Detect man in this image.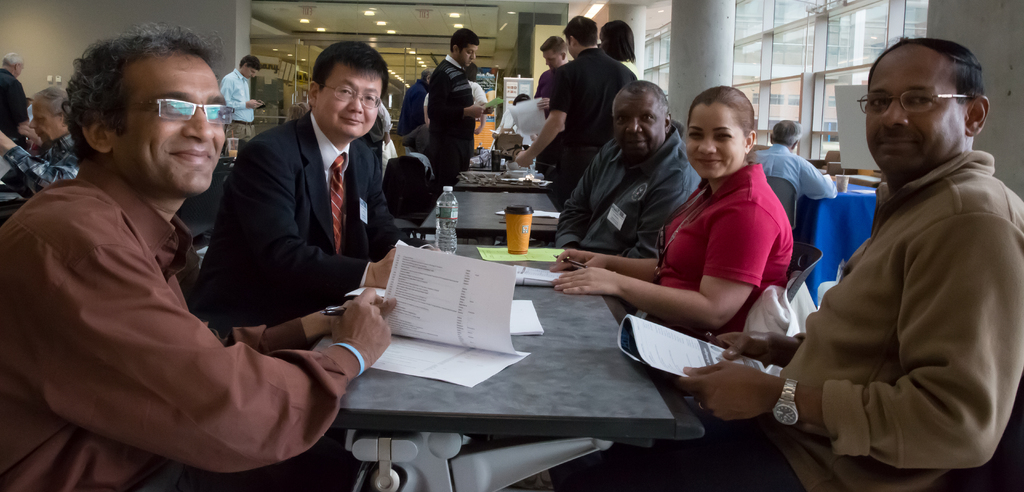
Detection: l=745, t=120, r=840, b=231.
